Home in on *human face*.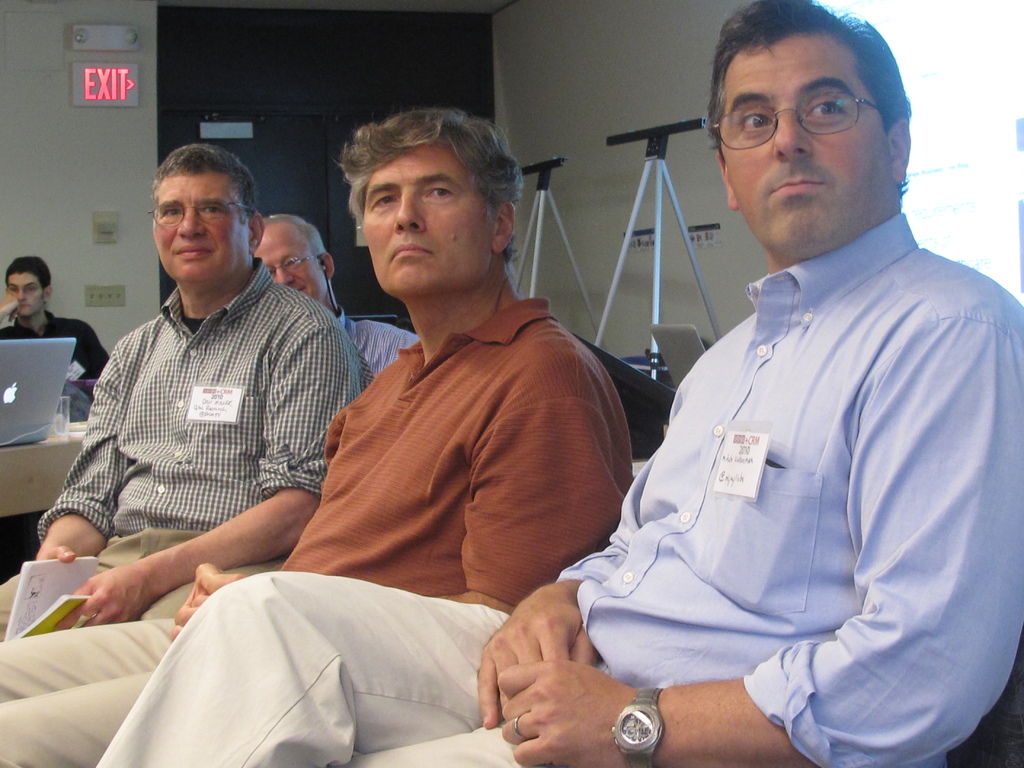
Homed in at select_region(257, 228, 331, 302).
